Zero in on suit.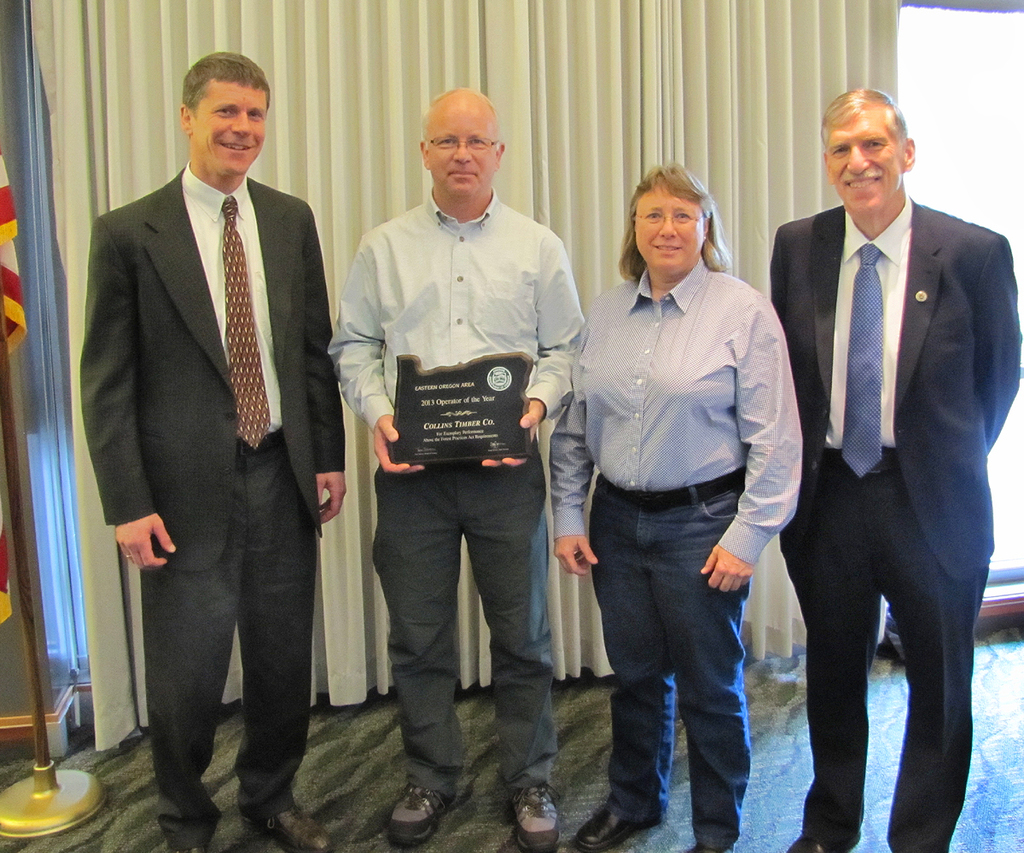
Zeroed in: 73, 164, 354, 852.
